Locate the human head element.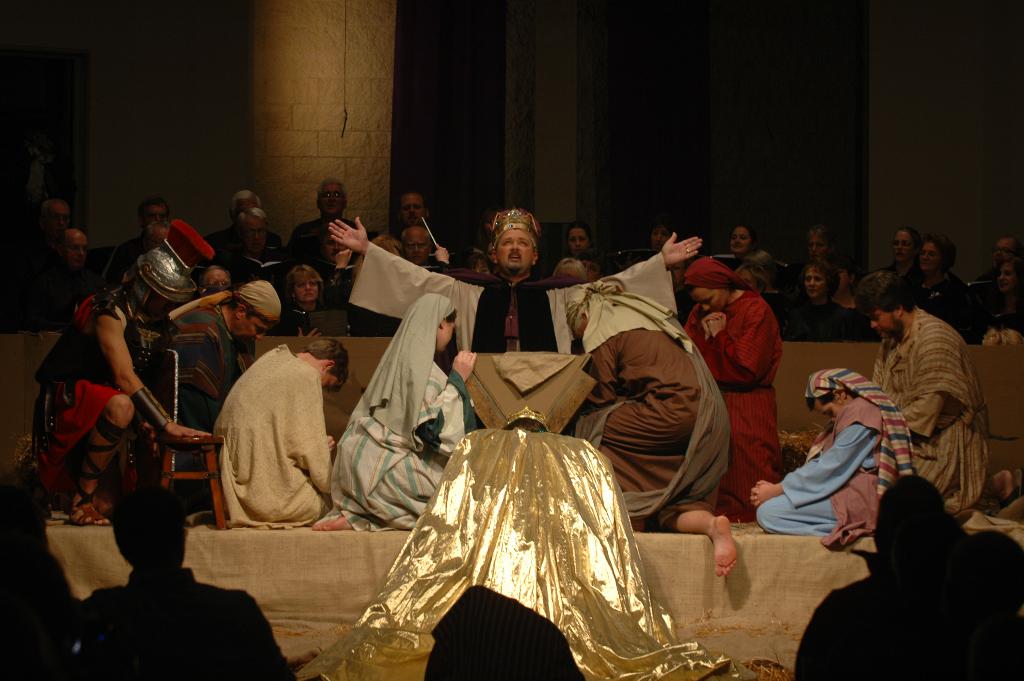
Element bbox: (left=564, top=226, right=589, bottom=258).
